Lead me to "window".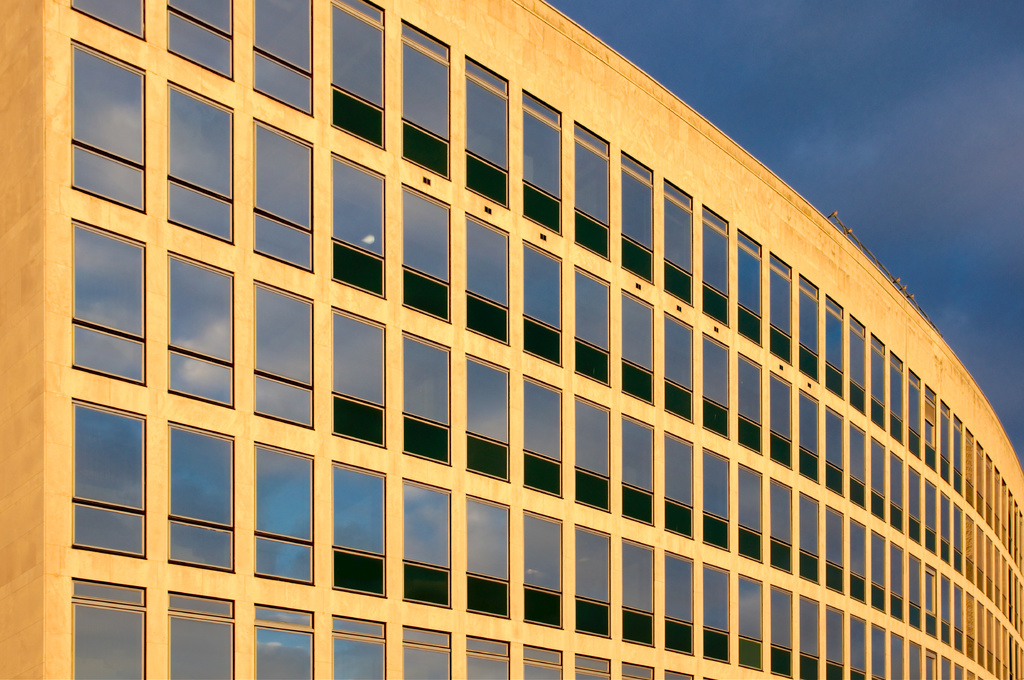
Lead to (x1=910, y1=642, x2=924, y2=679).
